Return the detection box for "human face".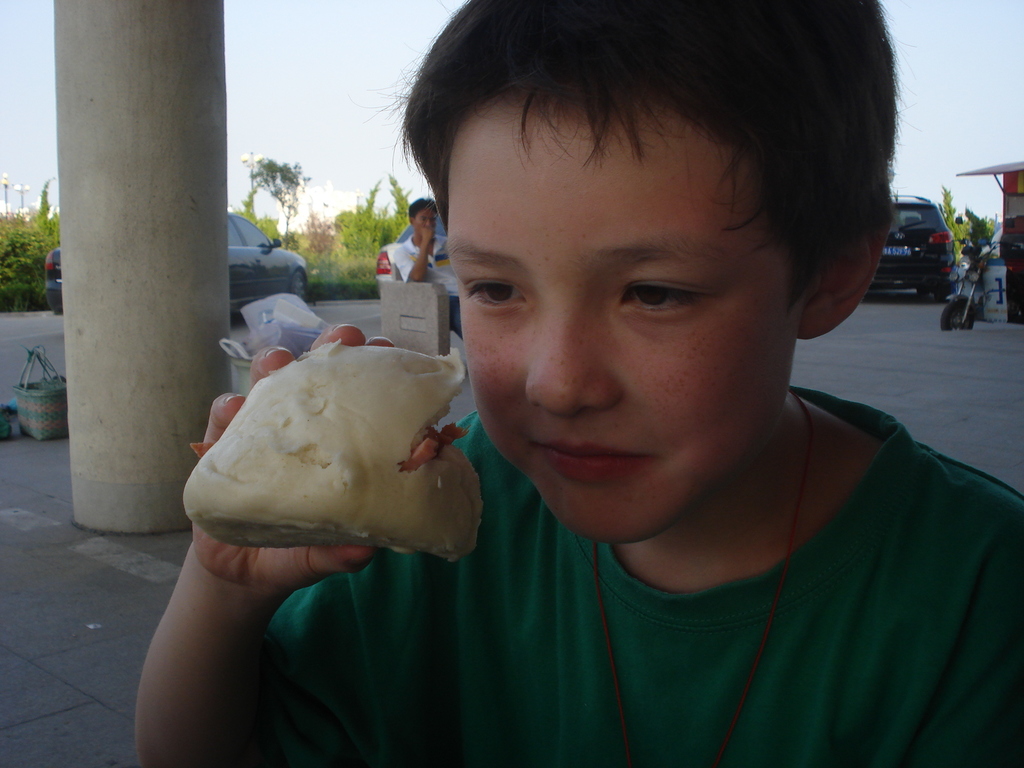
box(413, 207, 438, 236).
